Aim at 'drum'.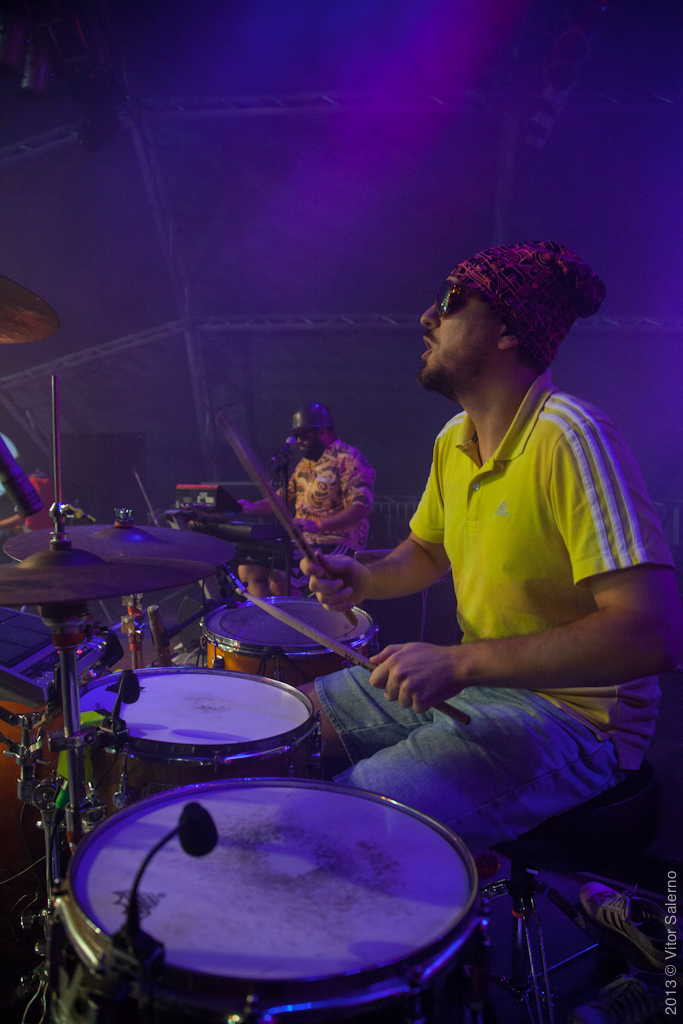
Aimed at 59/774/493/1023.
